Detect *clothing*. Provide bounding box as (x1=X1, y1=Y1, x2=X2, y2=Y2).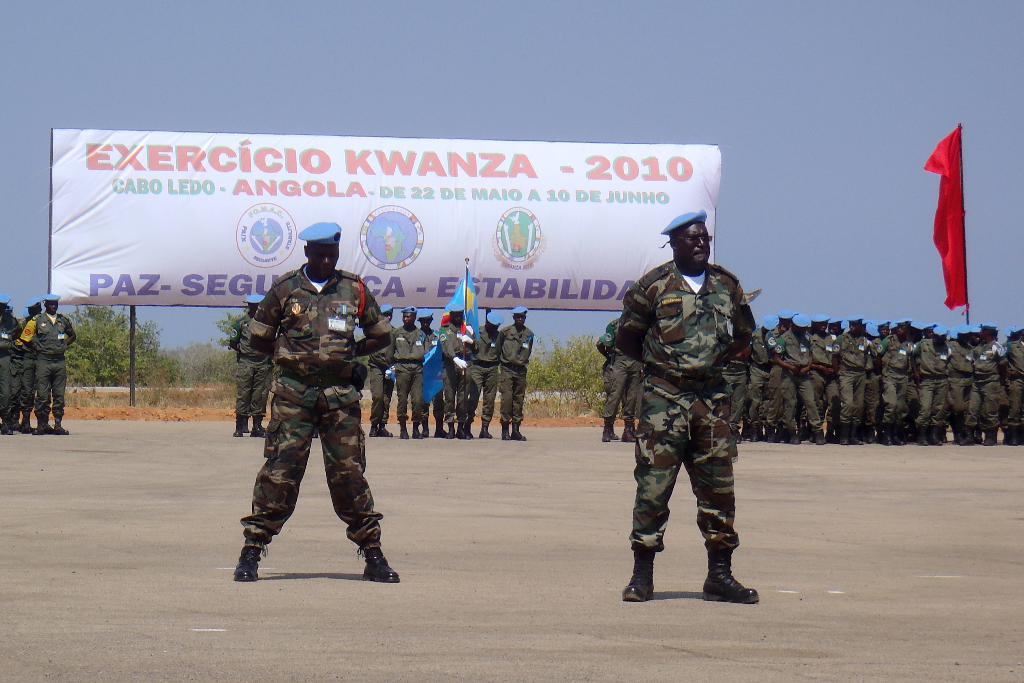
(x1=14, y1=315, x2=30, y2=424).
